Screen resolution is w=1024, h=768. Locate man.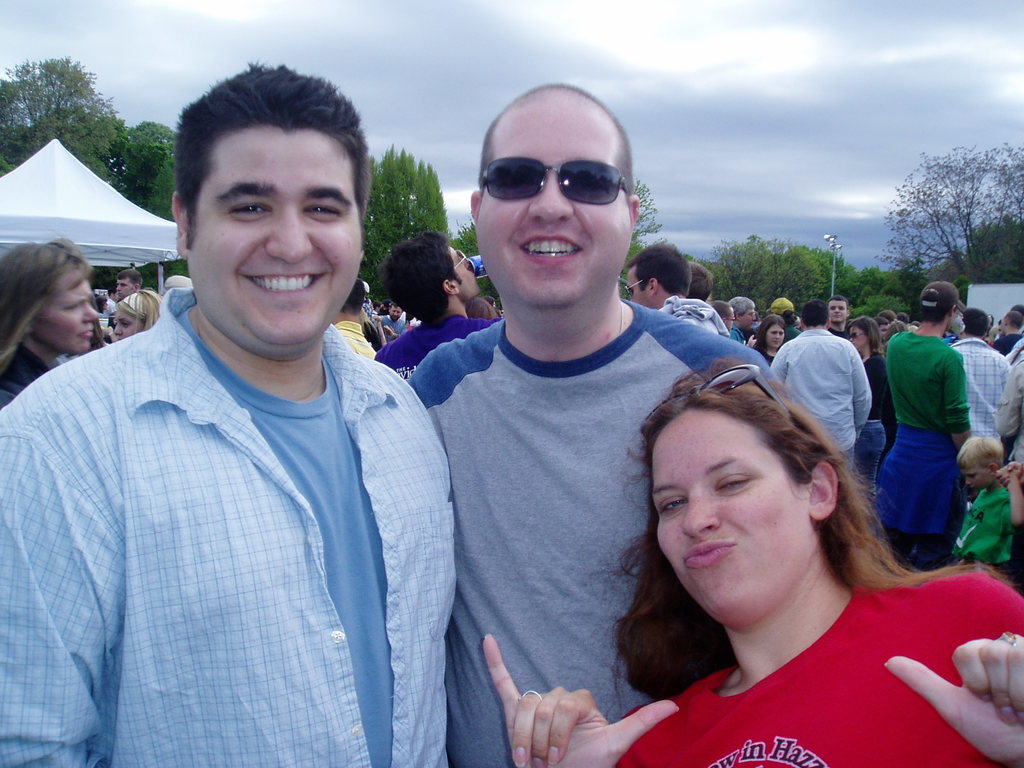
378,302,405,339.
